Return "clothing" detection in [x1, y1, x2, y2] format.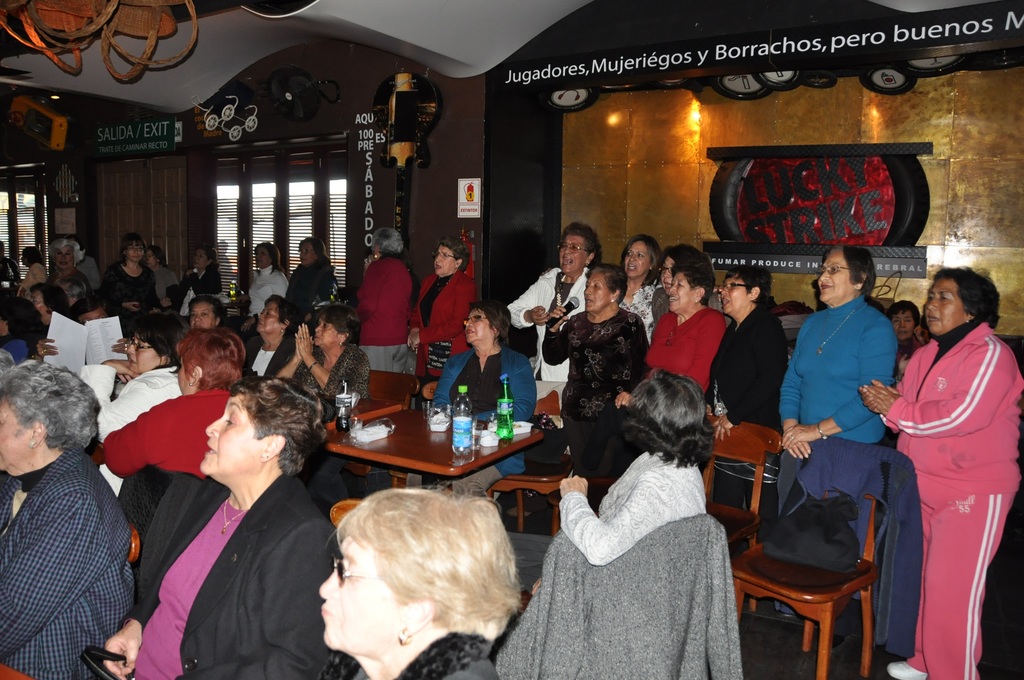
[559, 449, 696, 574].
